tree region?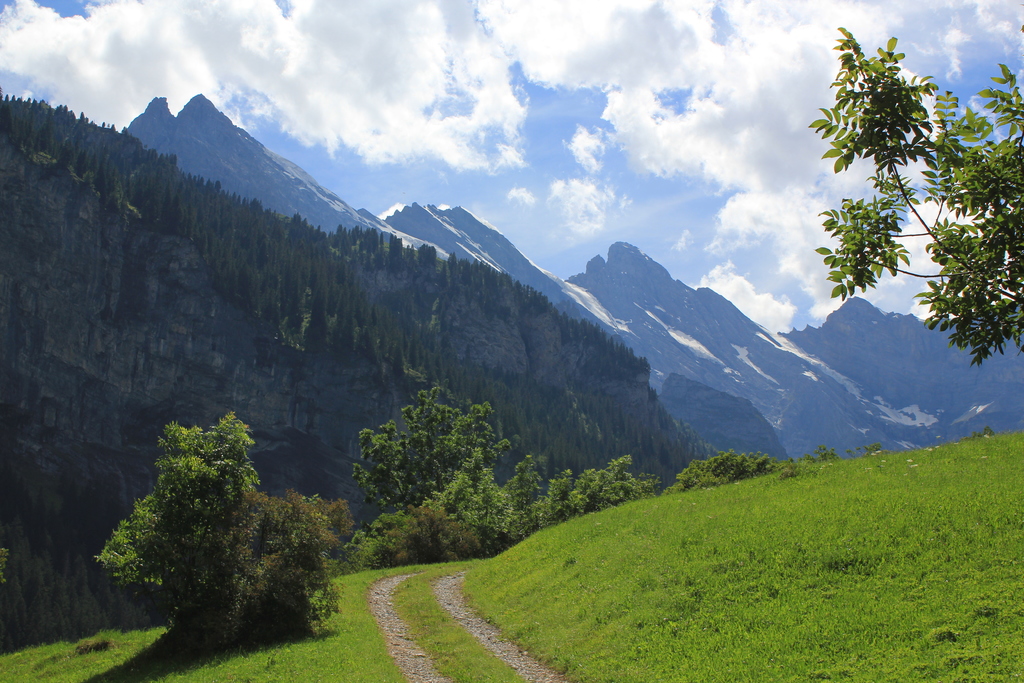
[x1=818, y1=25, x2=1023, y2=363]
